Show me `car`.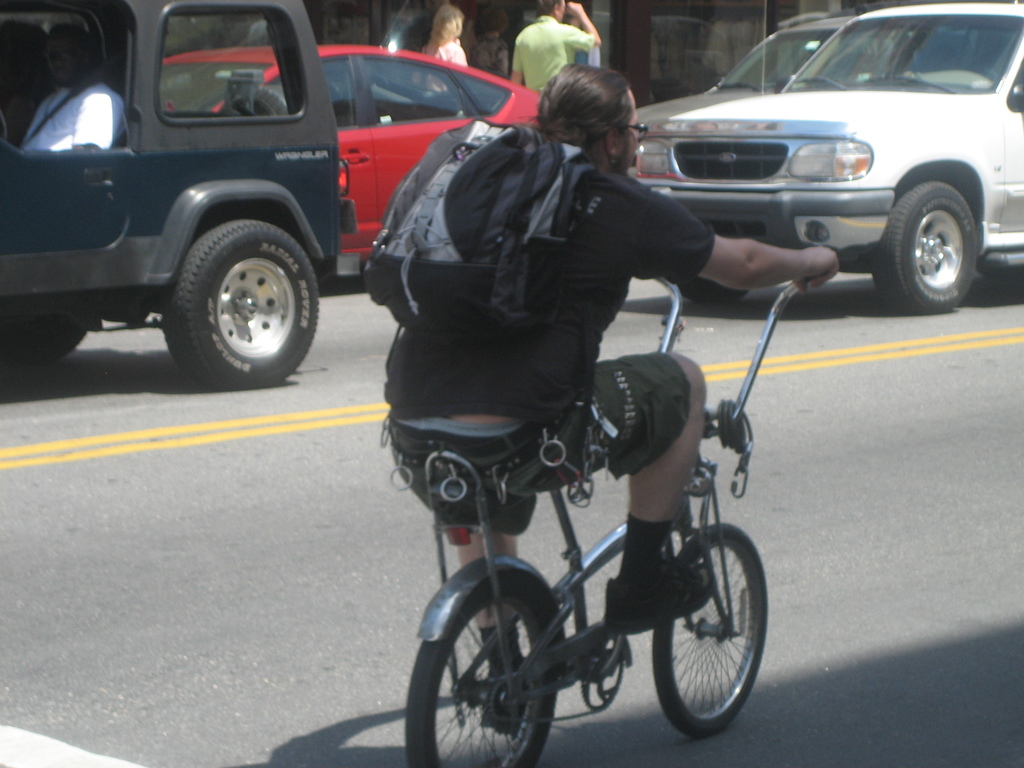
`car` is here: [0, 0, 357, 388].
